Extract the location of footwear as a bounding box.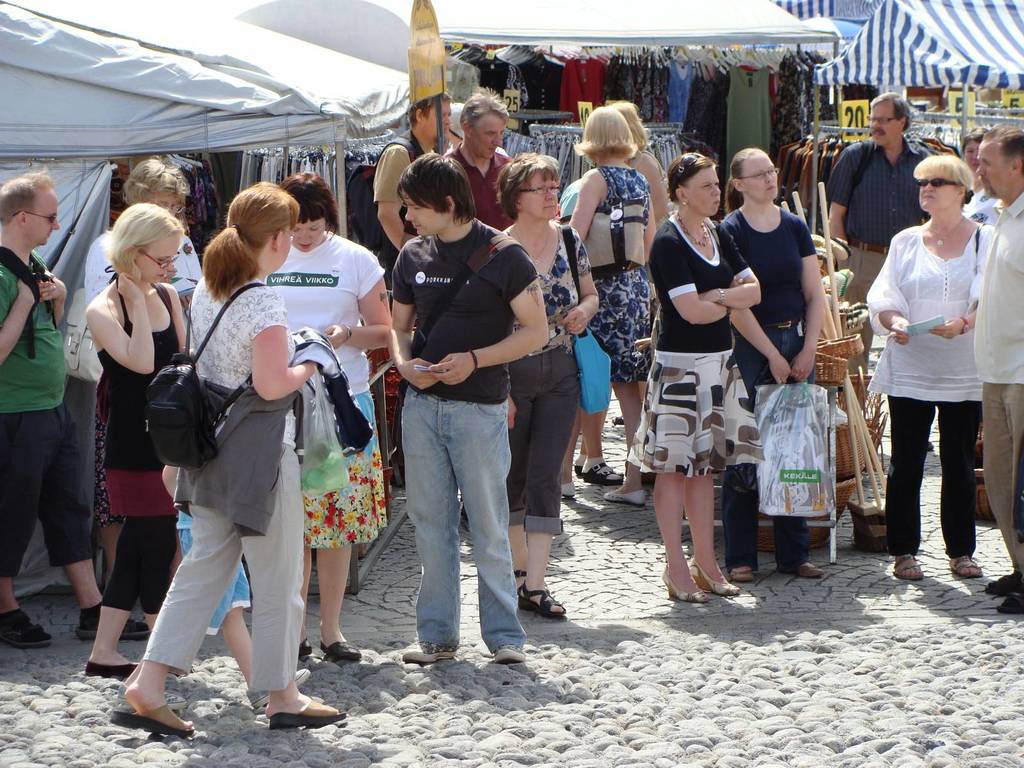
(x1=492, y1=643, x2=526, y2=668).
